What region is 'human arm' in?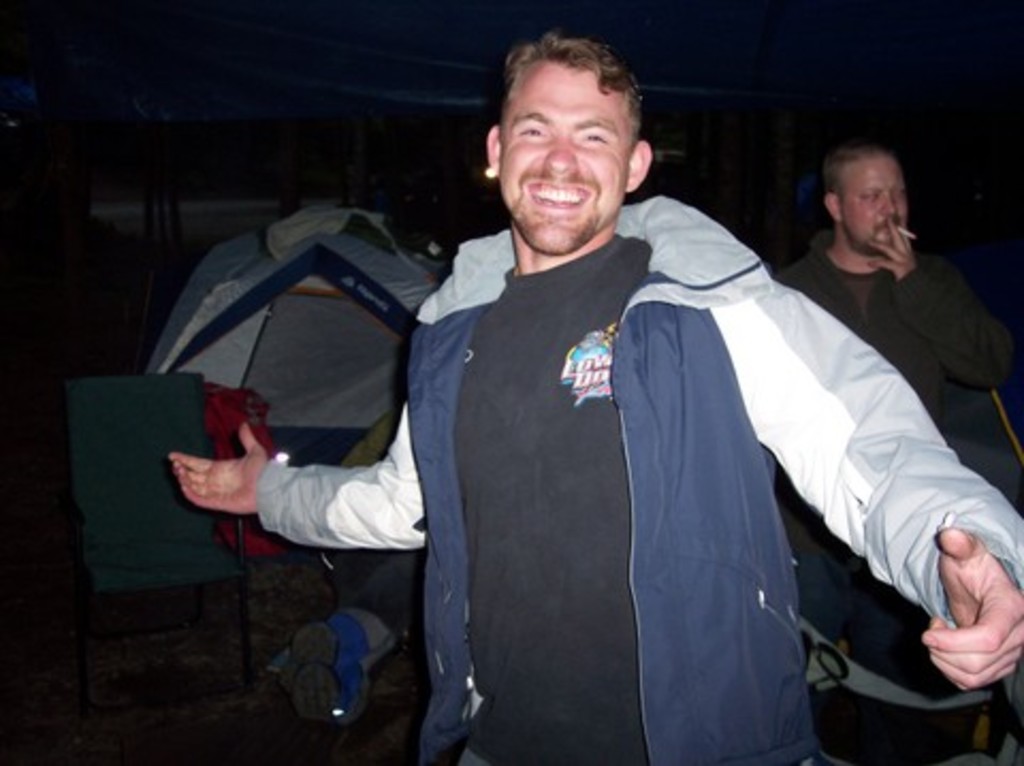
box=[721, 211, 1022, 691].
